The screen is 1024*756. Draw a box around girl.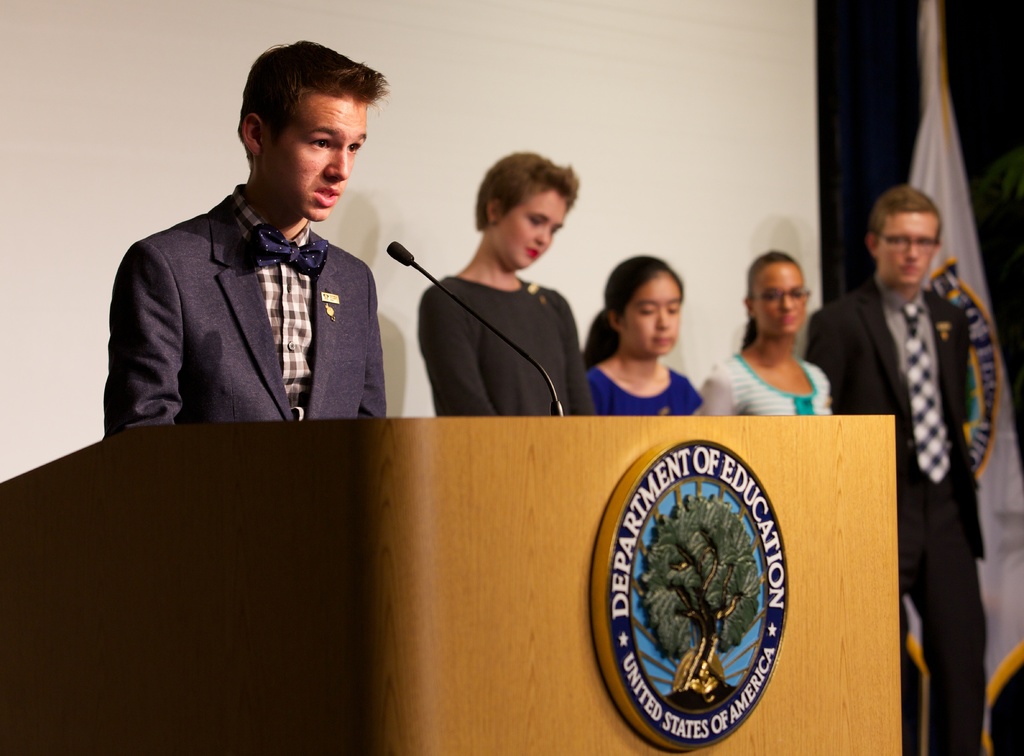
rect(701, 245, 832, 415).
